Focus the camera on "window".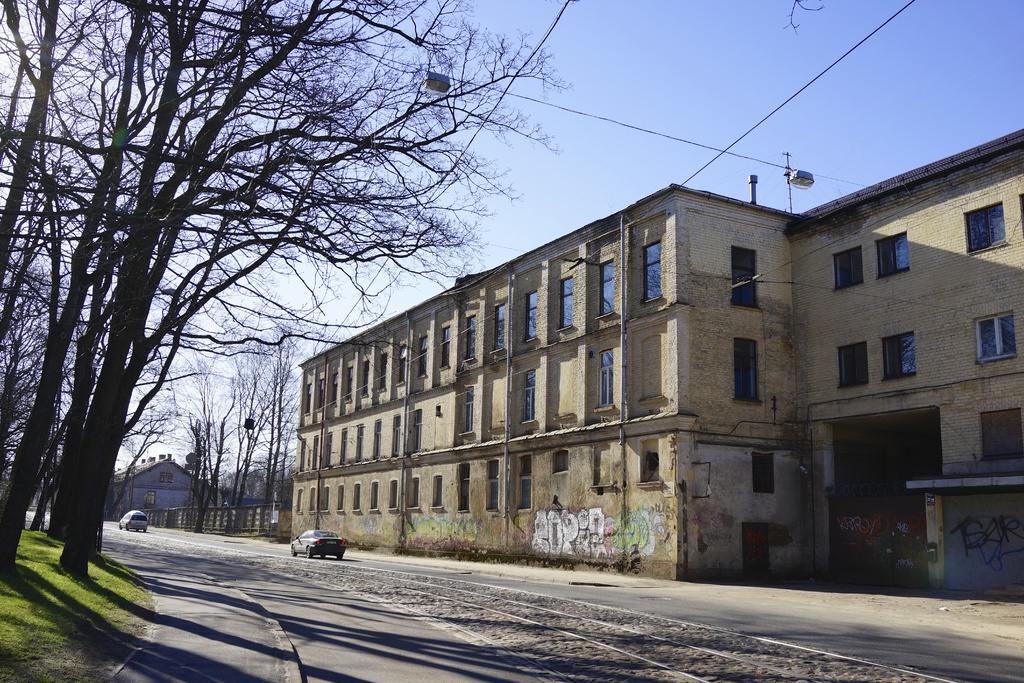
Focus region: bbox=[642, 243, 664, 300].
